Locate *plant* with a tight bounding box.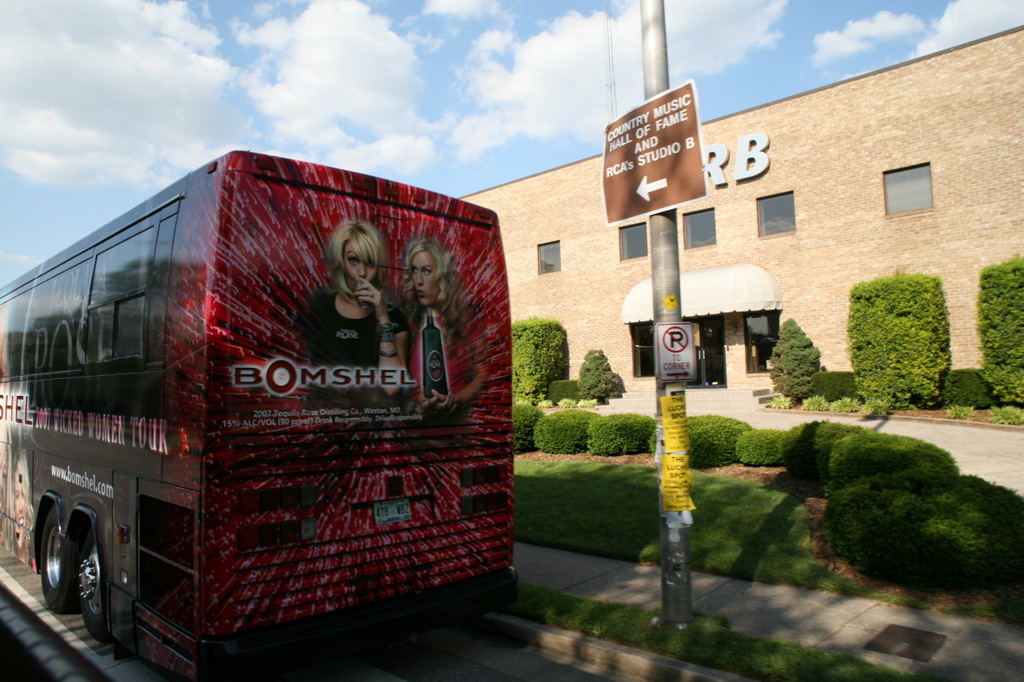
<region>771, 393, 790, 407</region>.
